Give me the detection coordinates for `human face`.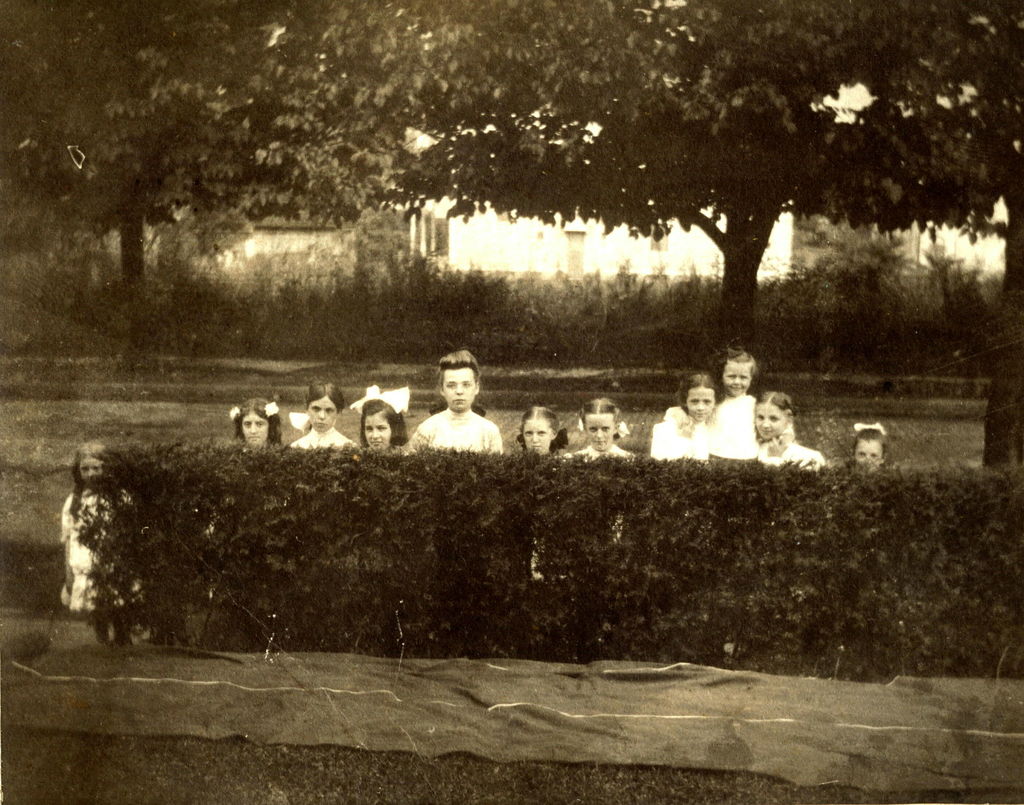
(580, 419, 615, 451).
